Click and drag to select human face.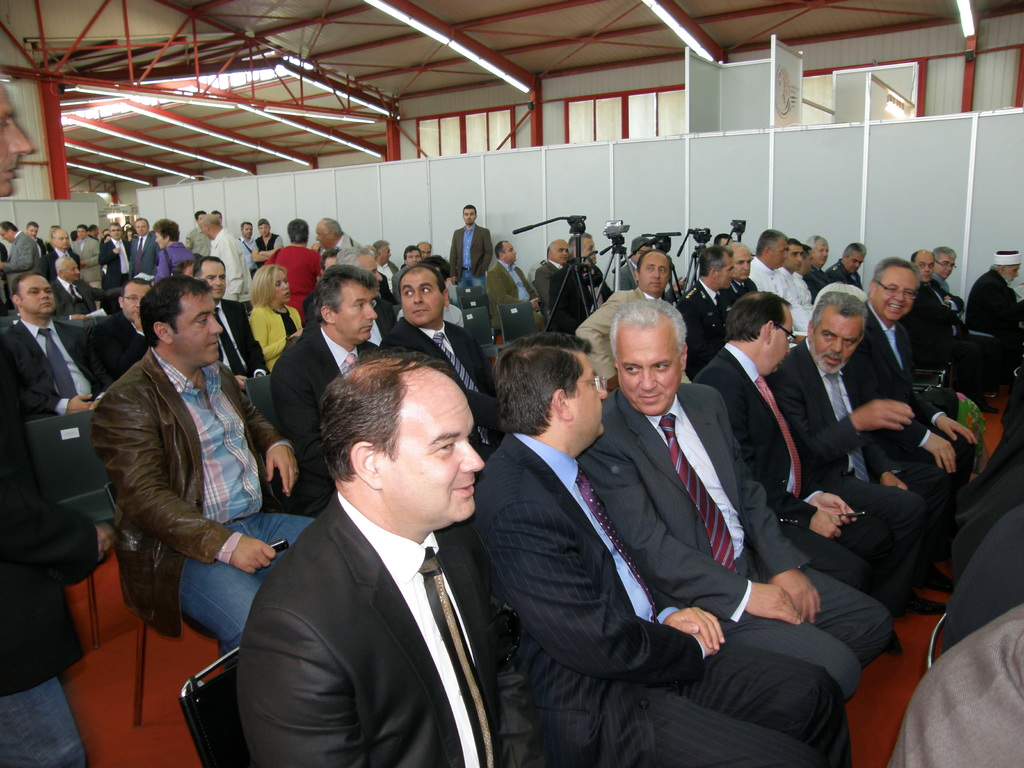
Selection: region(405, 265, 441, 322).
